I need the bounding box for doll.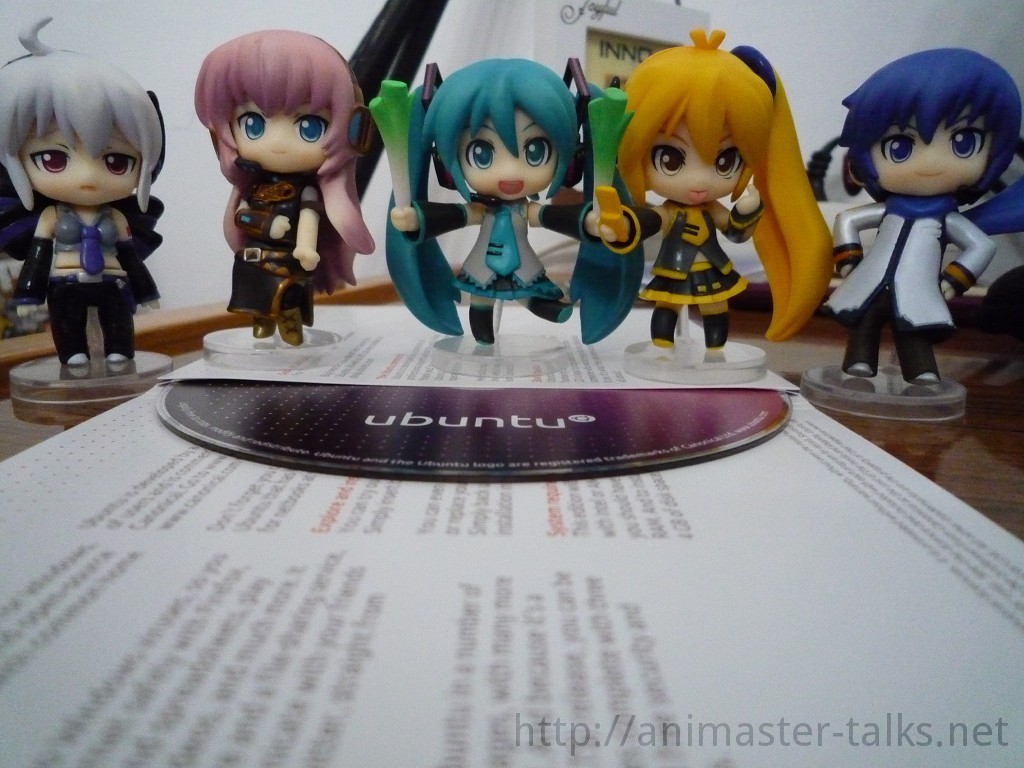
Here it is: [831, 47, 1022, 385].
